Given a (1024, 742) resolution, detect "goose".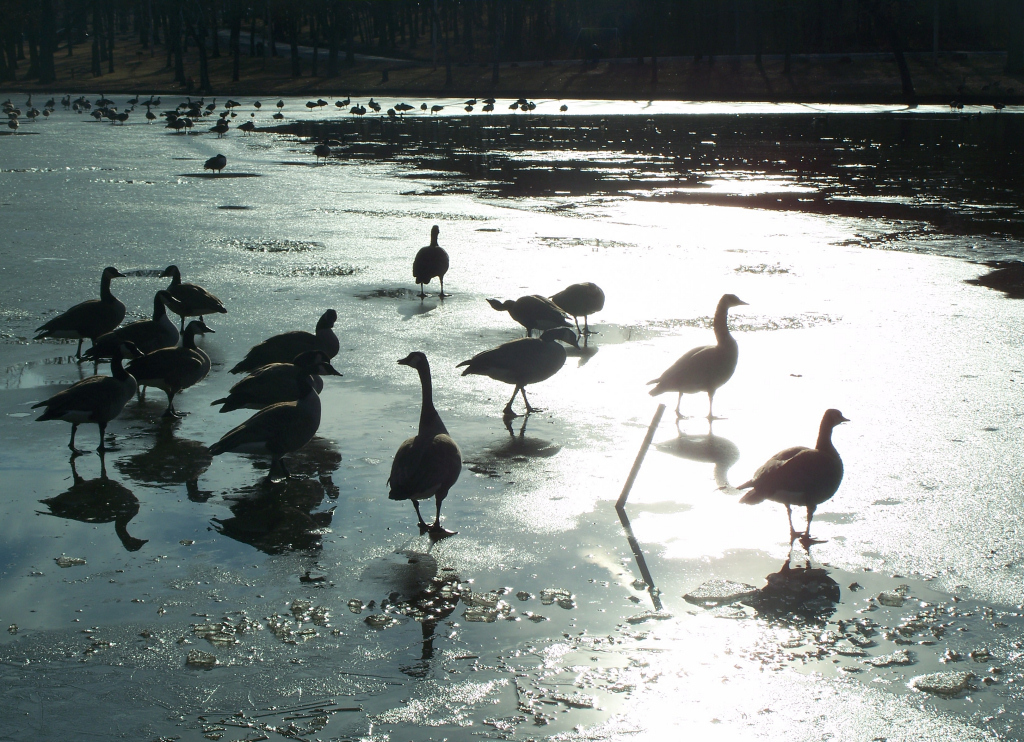
[left=647, top=292, right=748, bottom=413].
